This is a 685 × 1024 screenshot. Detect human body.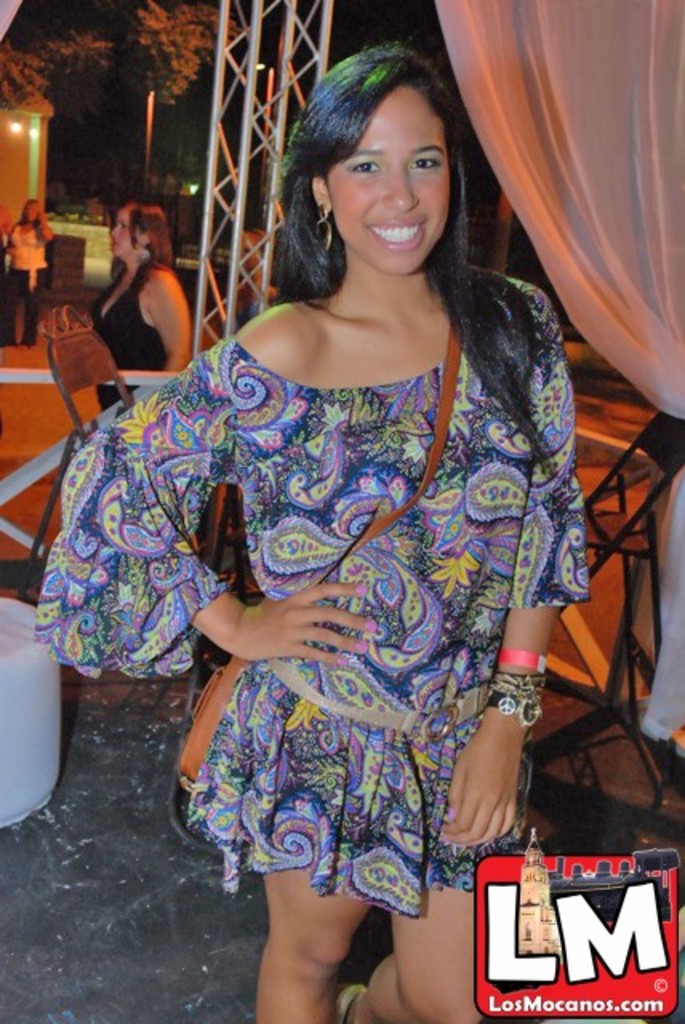
<region>83, 198, 192, 378</region>.
